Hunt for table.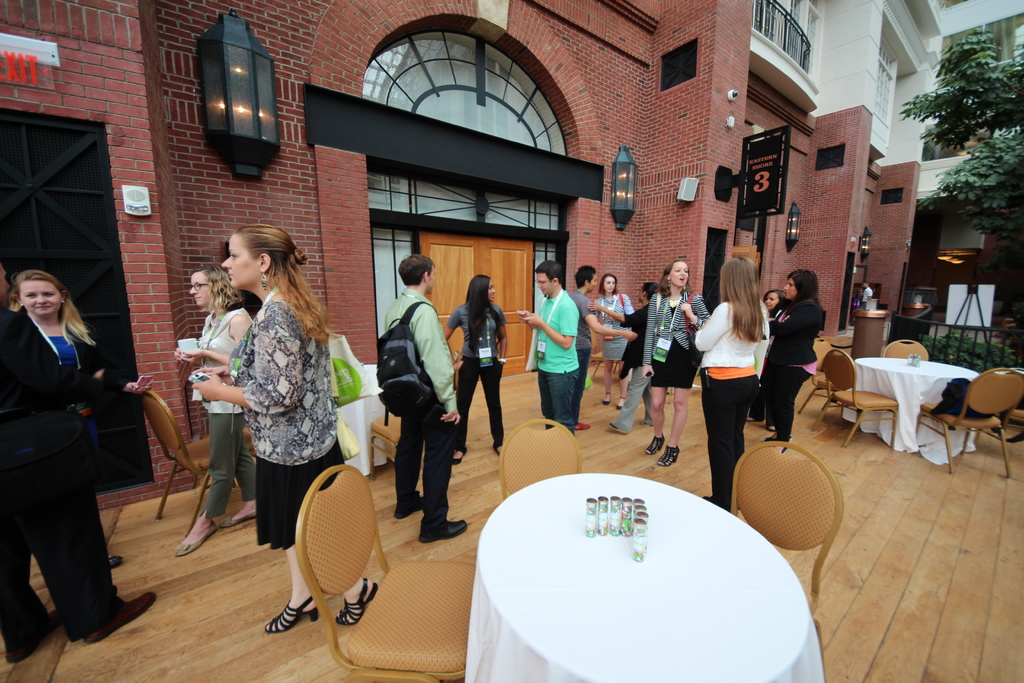
Hunted down at {"x1": 467, "y1": 458, "x2": 831, "y2": 682}.
